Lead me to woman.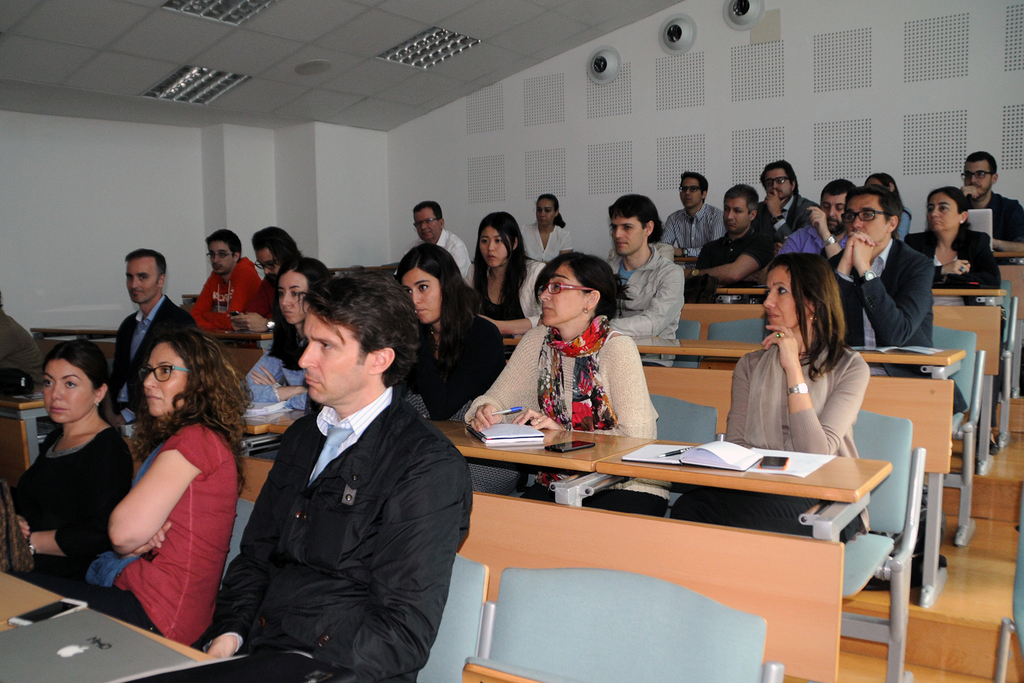
Lead to {"x1": 455, "y1": 251, "x2": 662, "y2": 441}.
